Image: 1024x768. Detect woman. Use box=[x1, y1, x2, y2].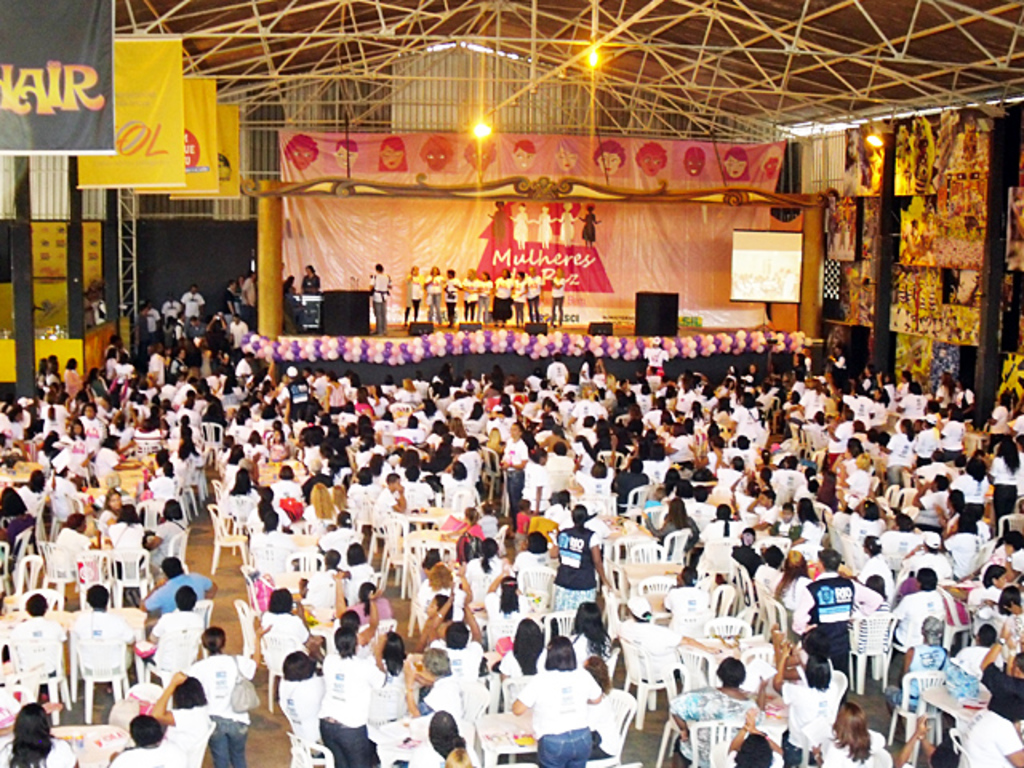
box=[464, 403, 486, 440].
